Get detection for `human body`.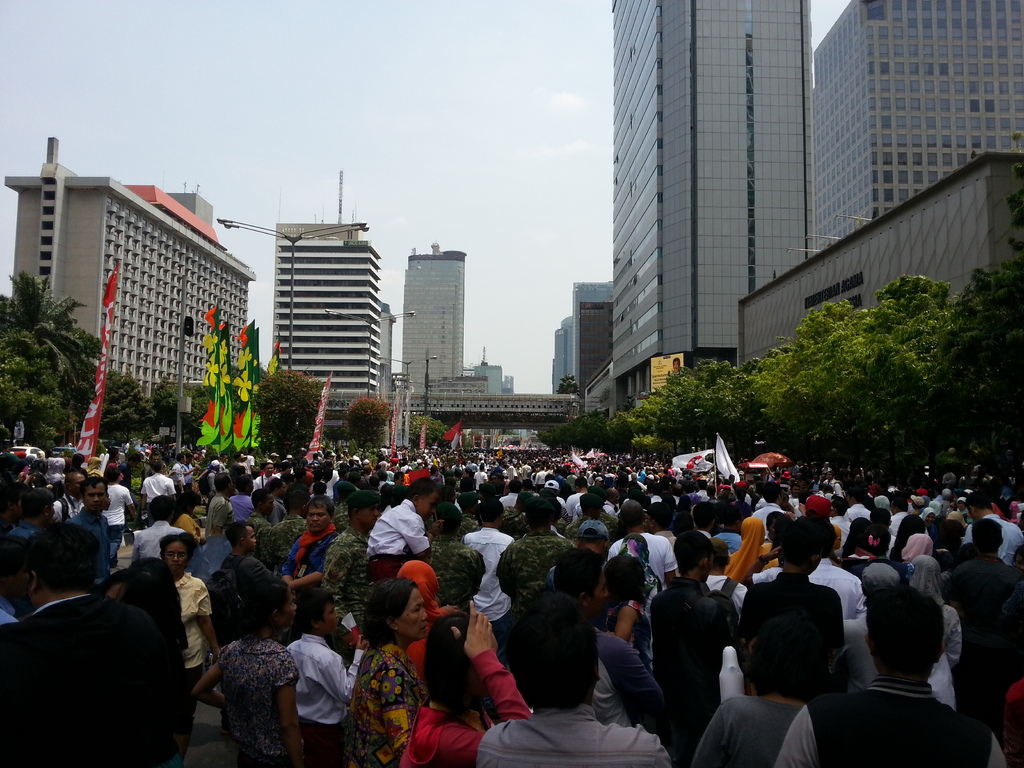
Detection: {"x1": 14, "y1": 465, "x2": 29, "y2": 481}.
